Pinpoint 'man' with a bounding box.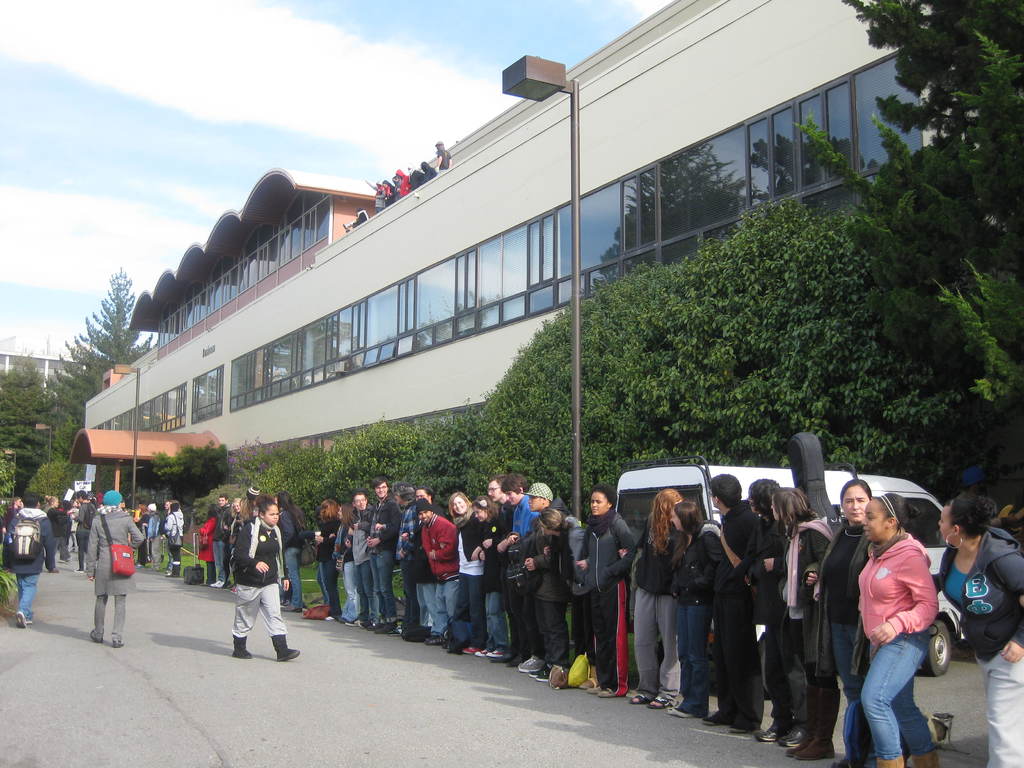
{"x1": 214, "y1": 495, "x2": 237, "y2": 589}.
